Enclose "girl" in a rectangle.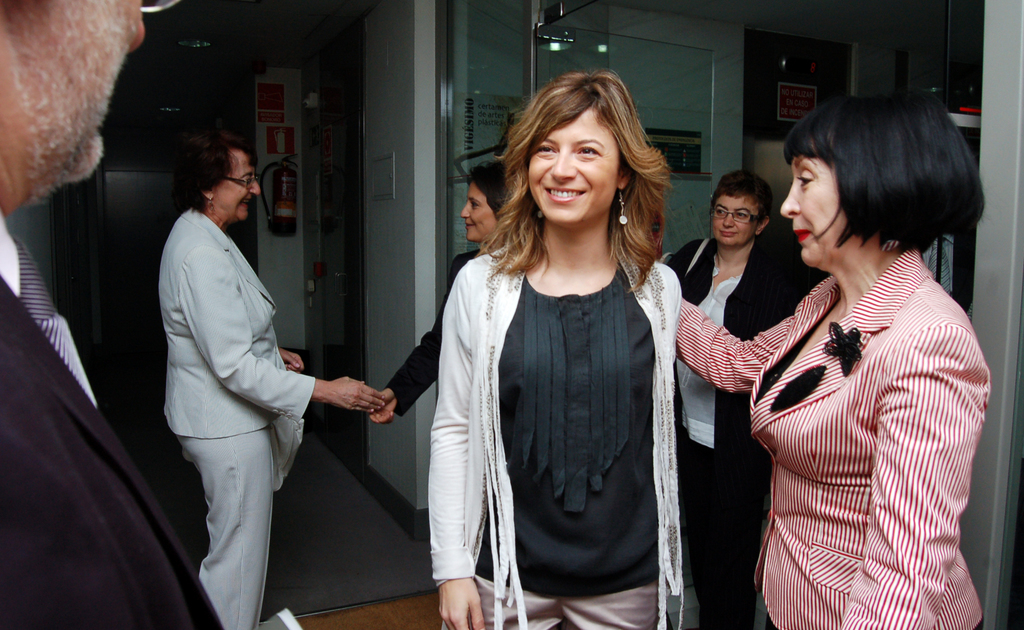
pyautogui.locateOnScreen(426, 68, 680, 629).
